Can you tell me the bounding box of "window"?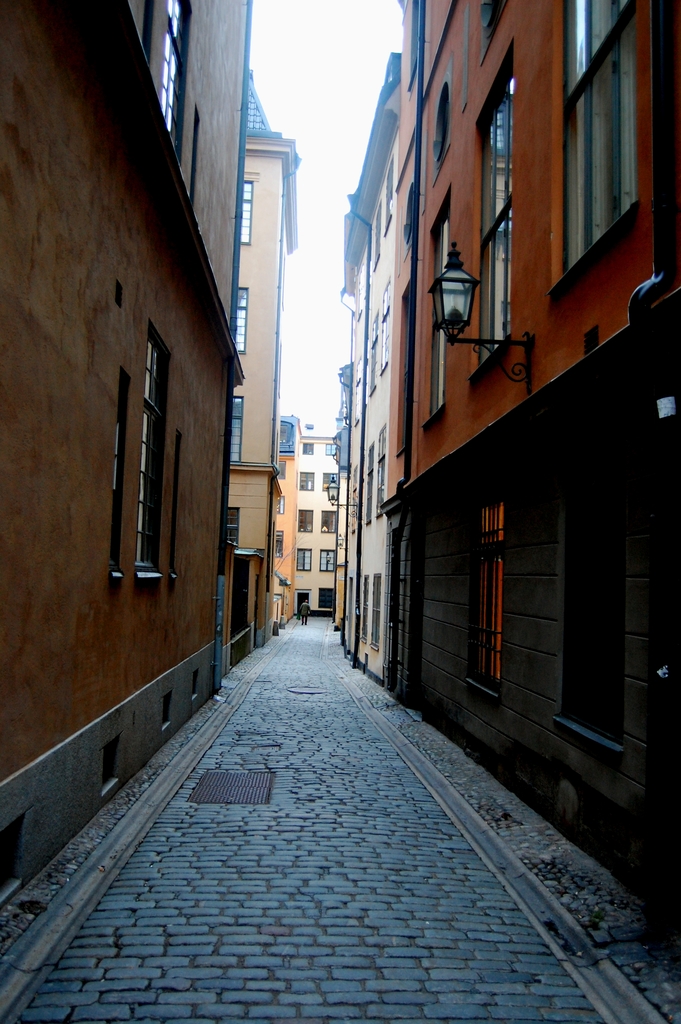
561:0:637:273.
